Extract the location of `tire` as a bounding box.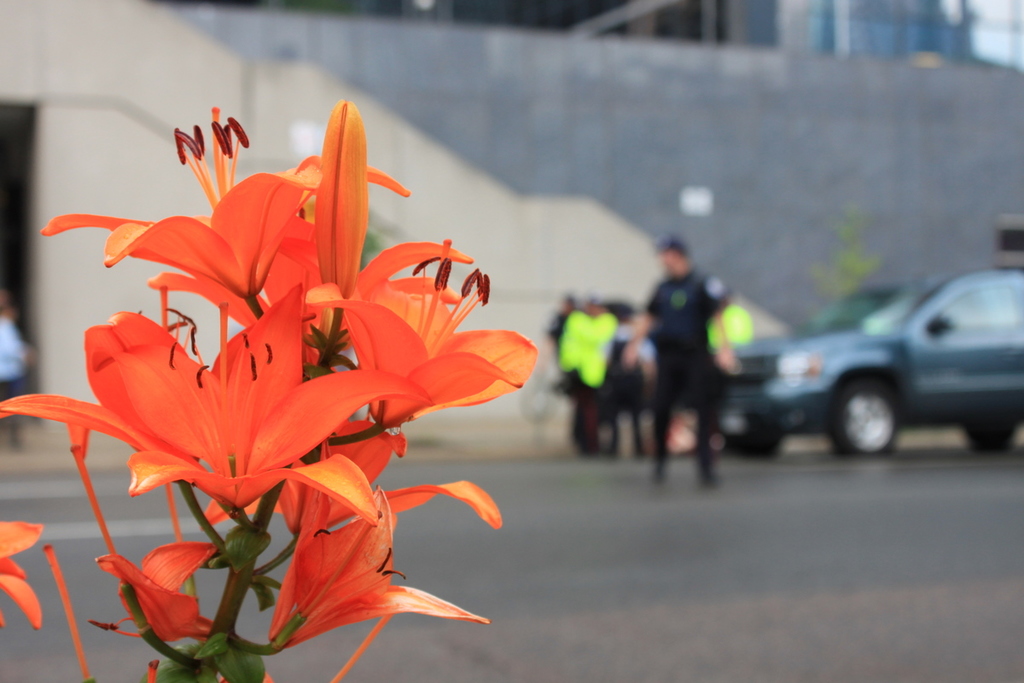
(left=824, top=373, right=901, bottom=459).
